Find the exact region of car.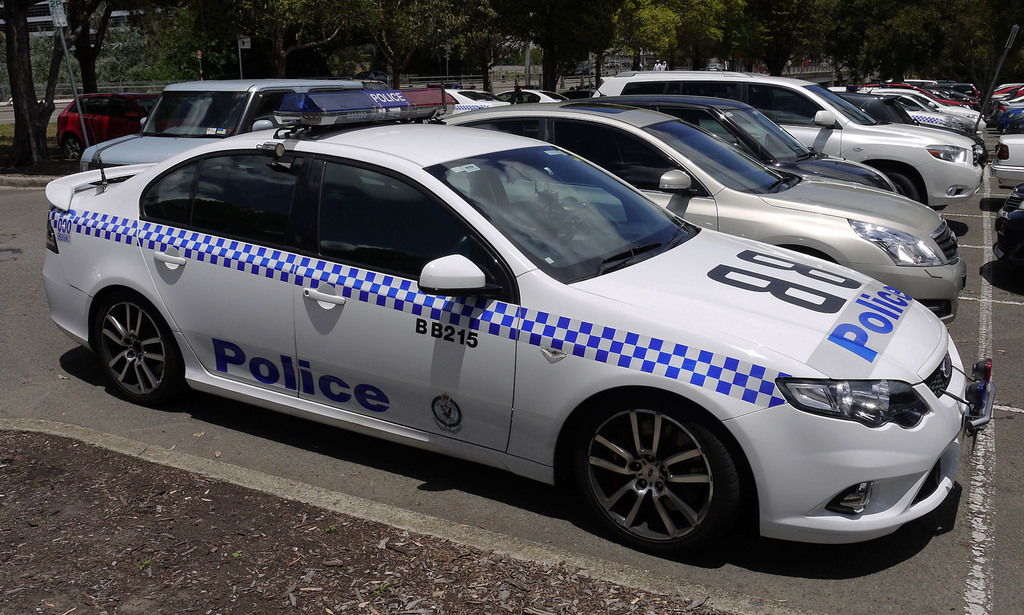
Exact region: 20:108:1001:561.
